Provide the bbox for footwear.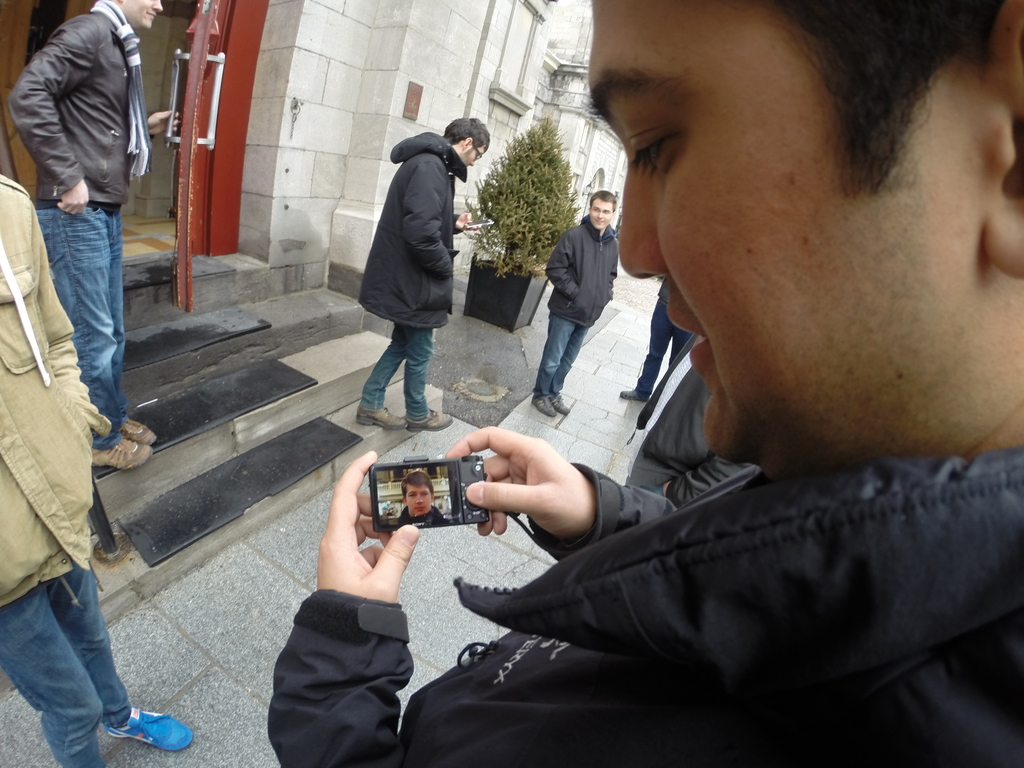
(87, 437, 158, 466).
